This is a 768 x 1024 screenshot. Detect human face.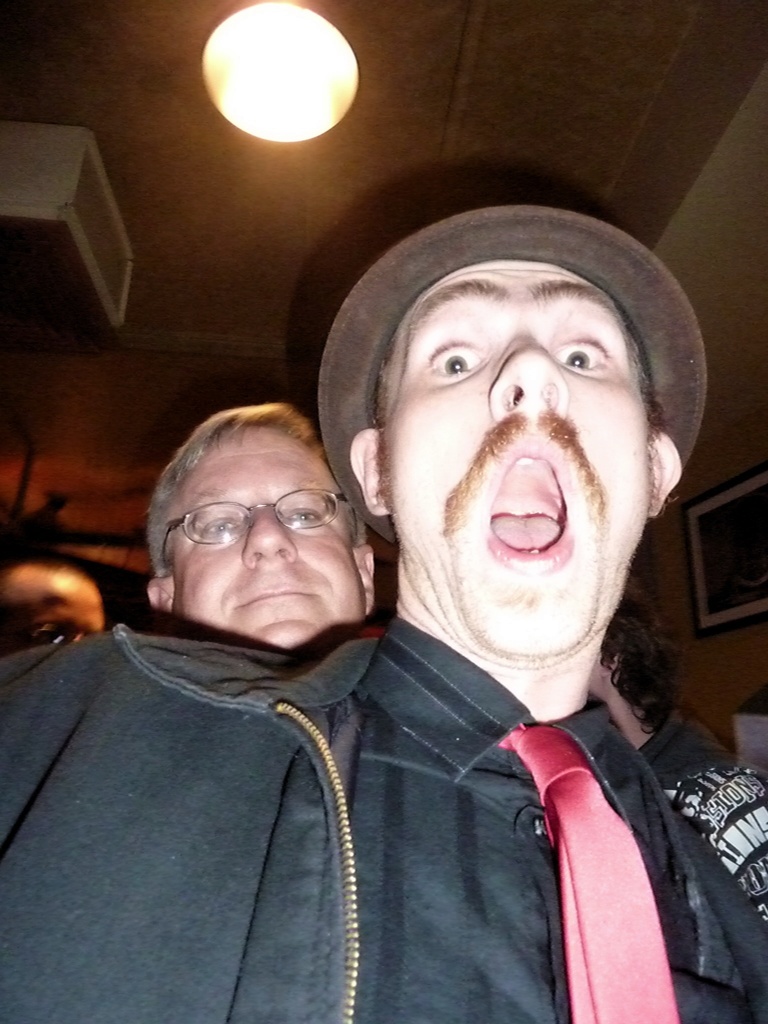
<box>383,260,651,664</box>.
